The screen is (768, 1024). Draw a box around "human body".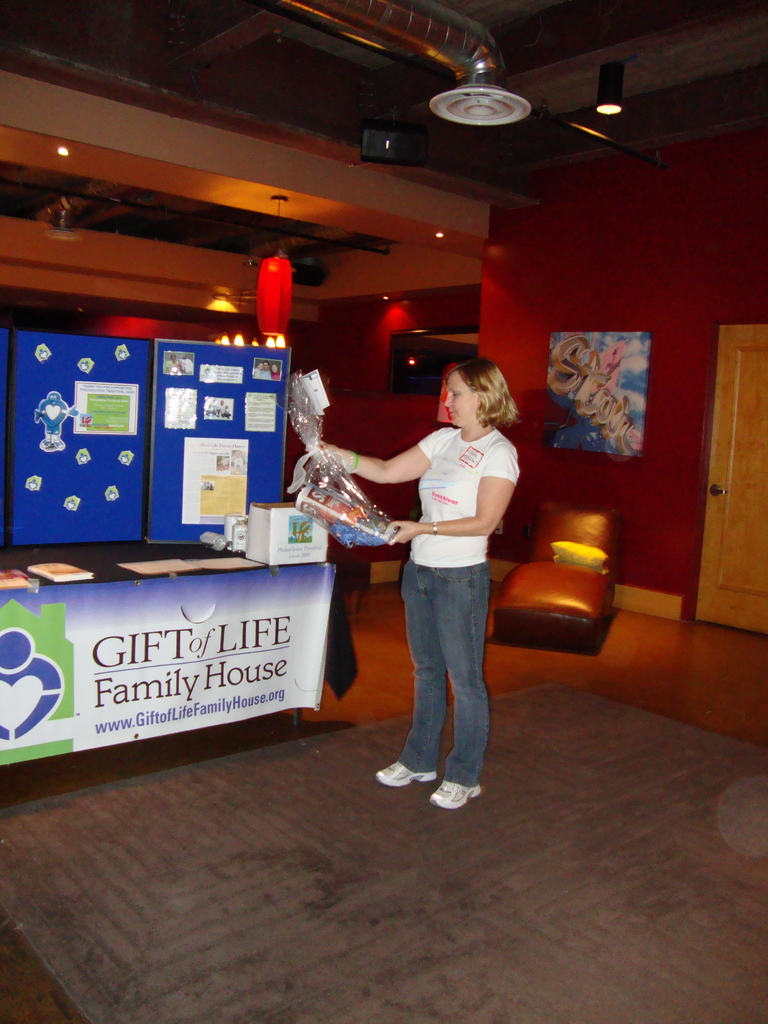
(367,342,524,797).
